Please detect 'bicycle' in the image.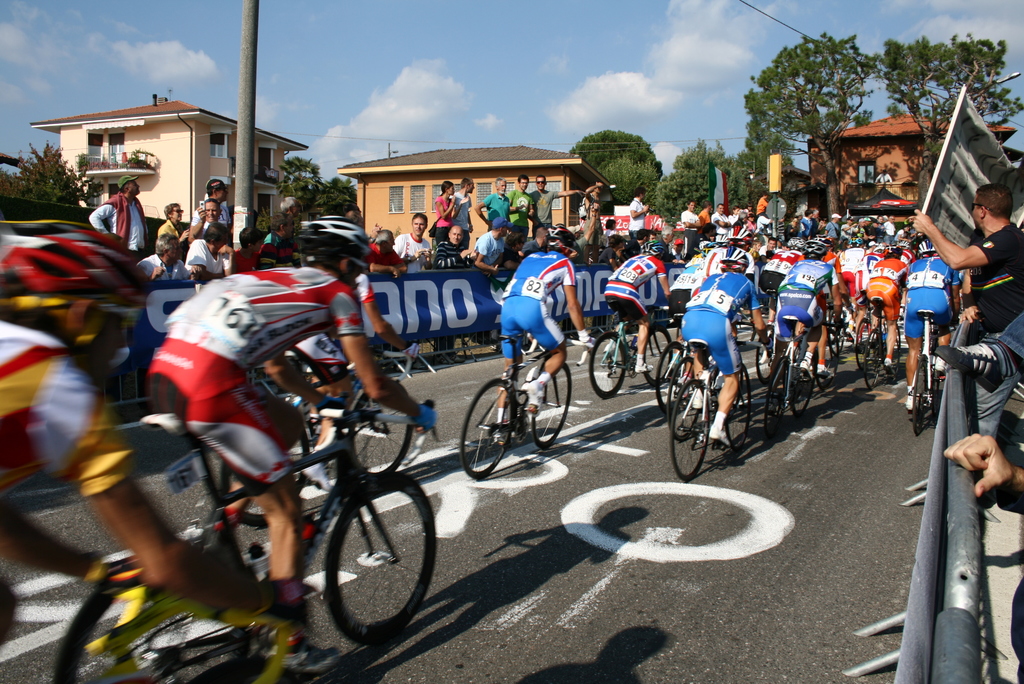
bbox=(762, 333, 826, 451).
